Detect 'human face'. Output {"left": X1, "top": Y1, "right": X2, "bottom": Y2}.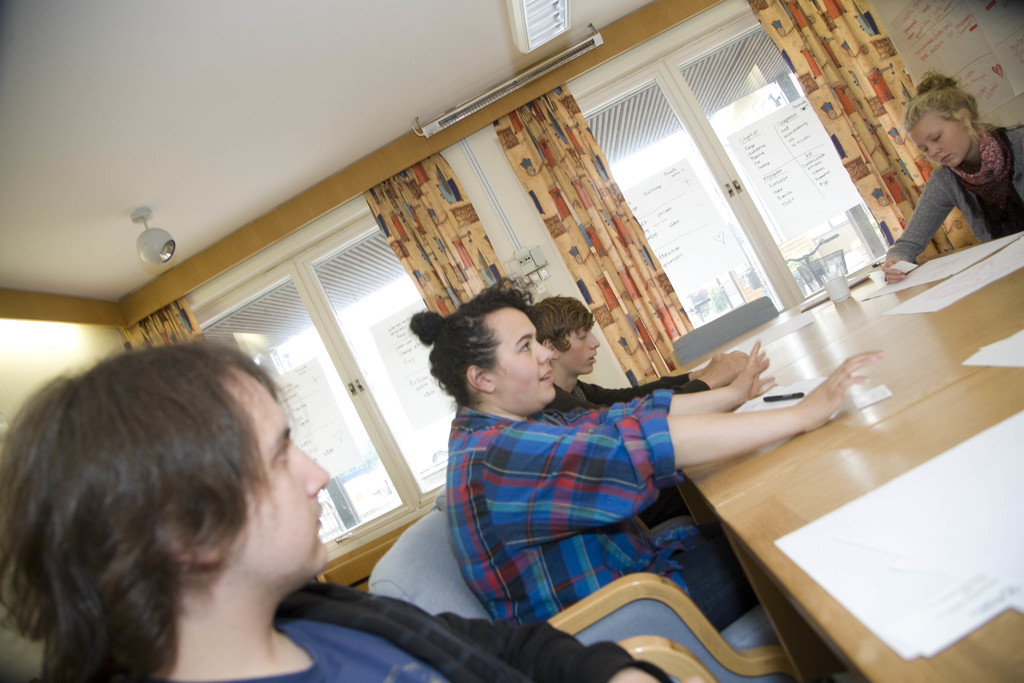
{"left": 227, "top": 370, "right": 329, "bottom": 582}.
